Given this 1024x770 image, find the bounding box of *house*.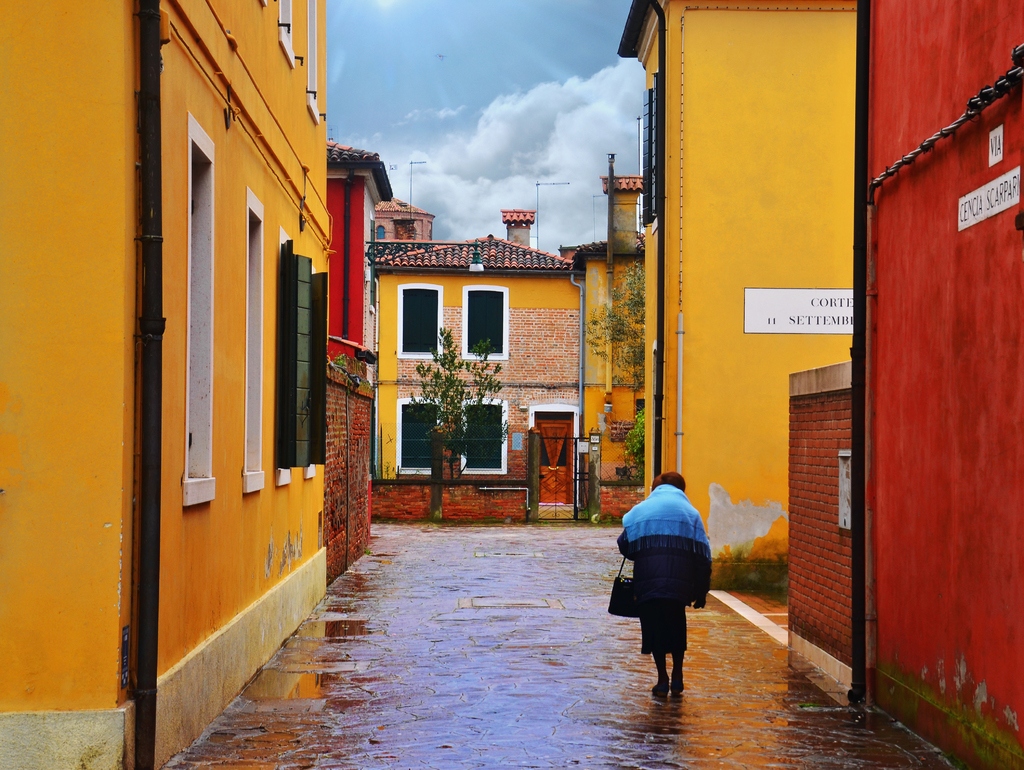
left=4, top=8, right=328, bottom=769.
